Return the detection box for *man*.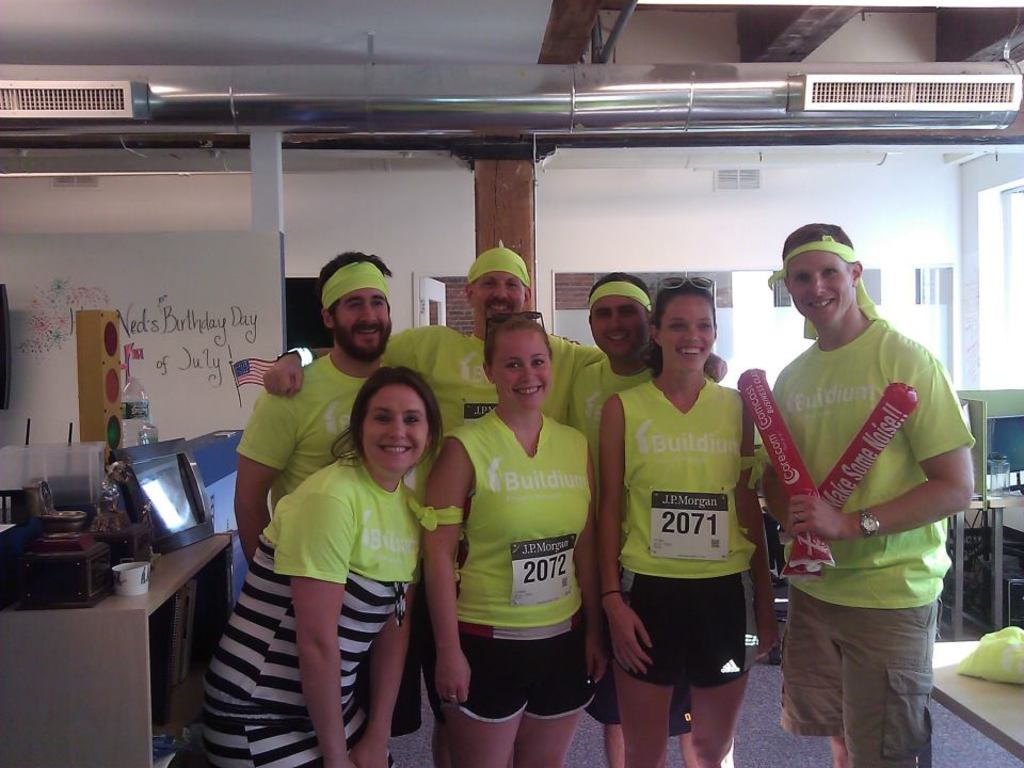
261:246:726:767.
